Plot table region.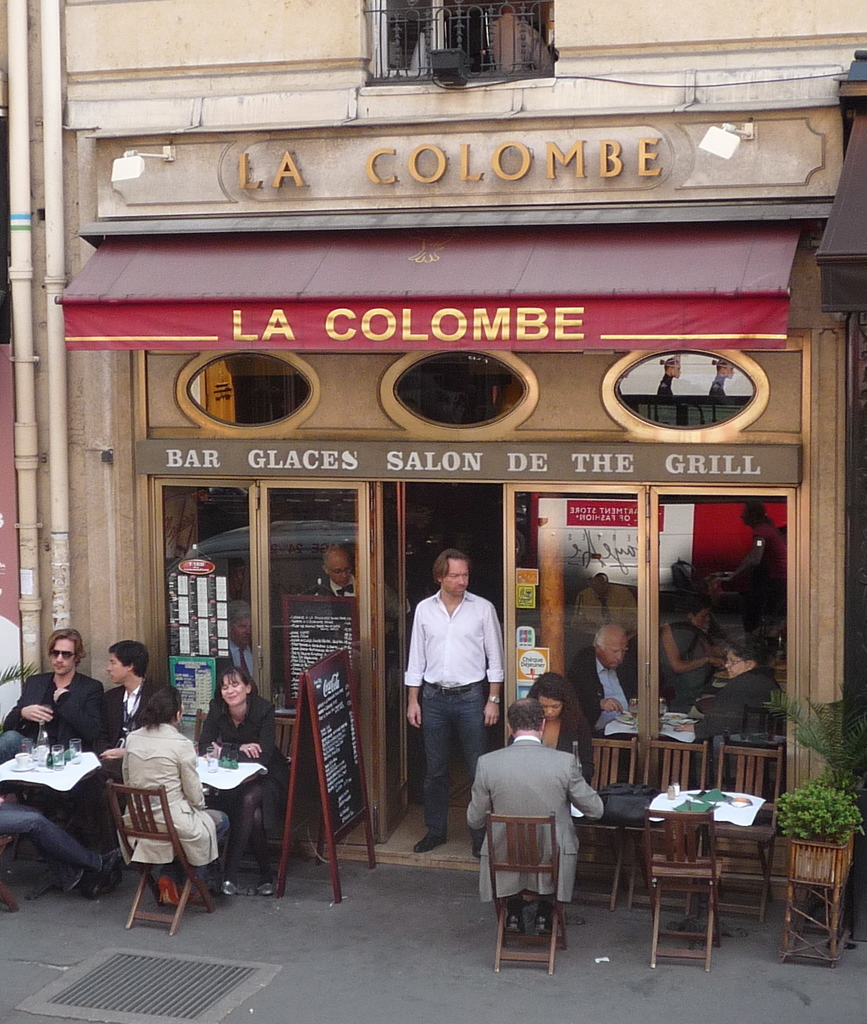
Plotted at left=602, top=772, right=823, bottom=966.
